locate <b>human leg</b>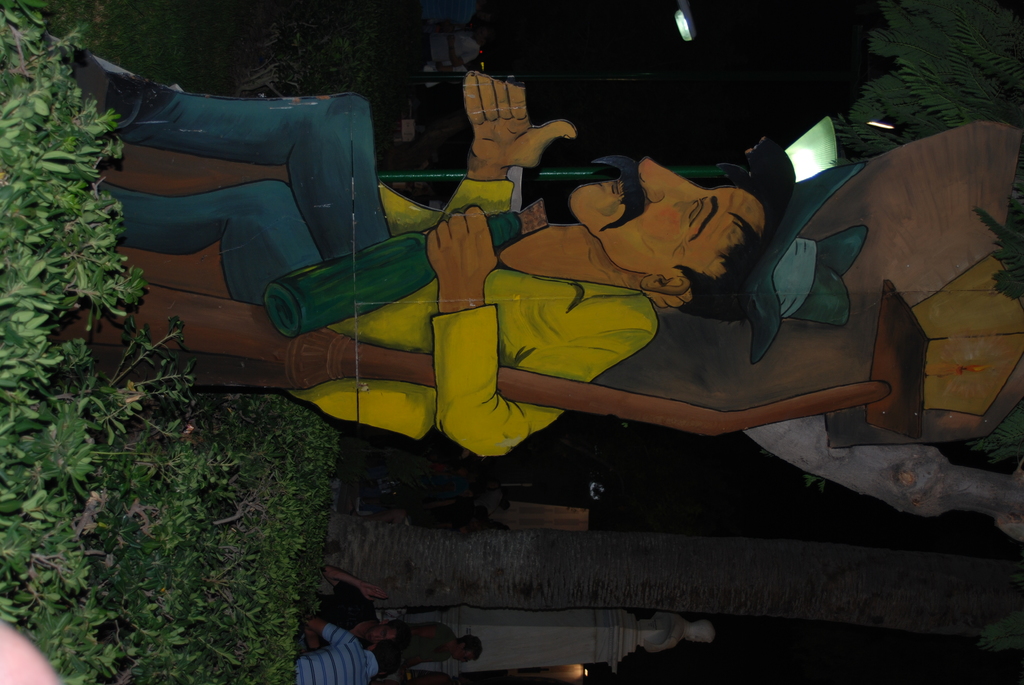
BBox(63, 46, 389, 260)
